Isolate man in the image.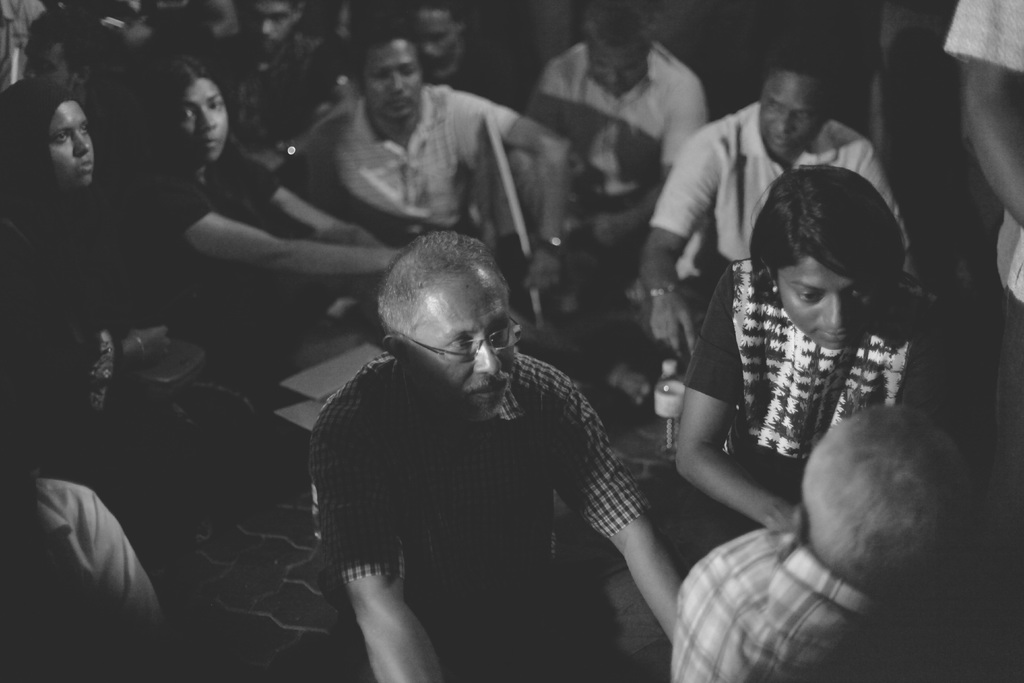
Isolated region: x1=628, y1=38, x2=920, y2=366.
